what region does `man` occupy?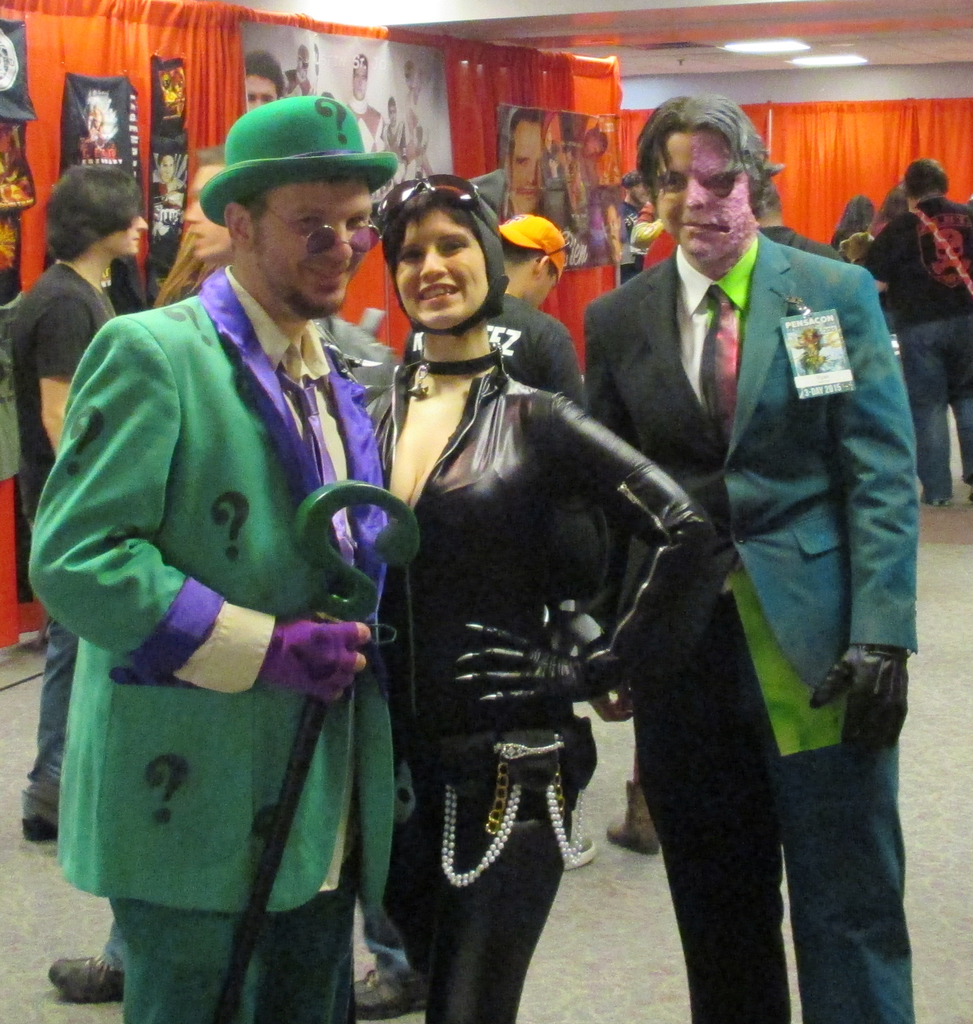
(x1=509, y1=97, x2=552, y2=218).
